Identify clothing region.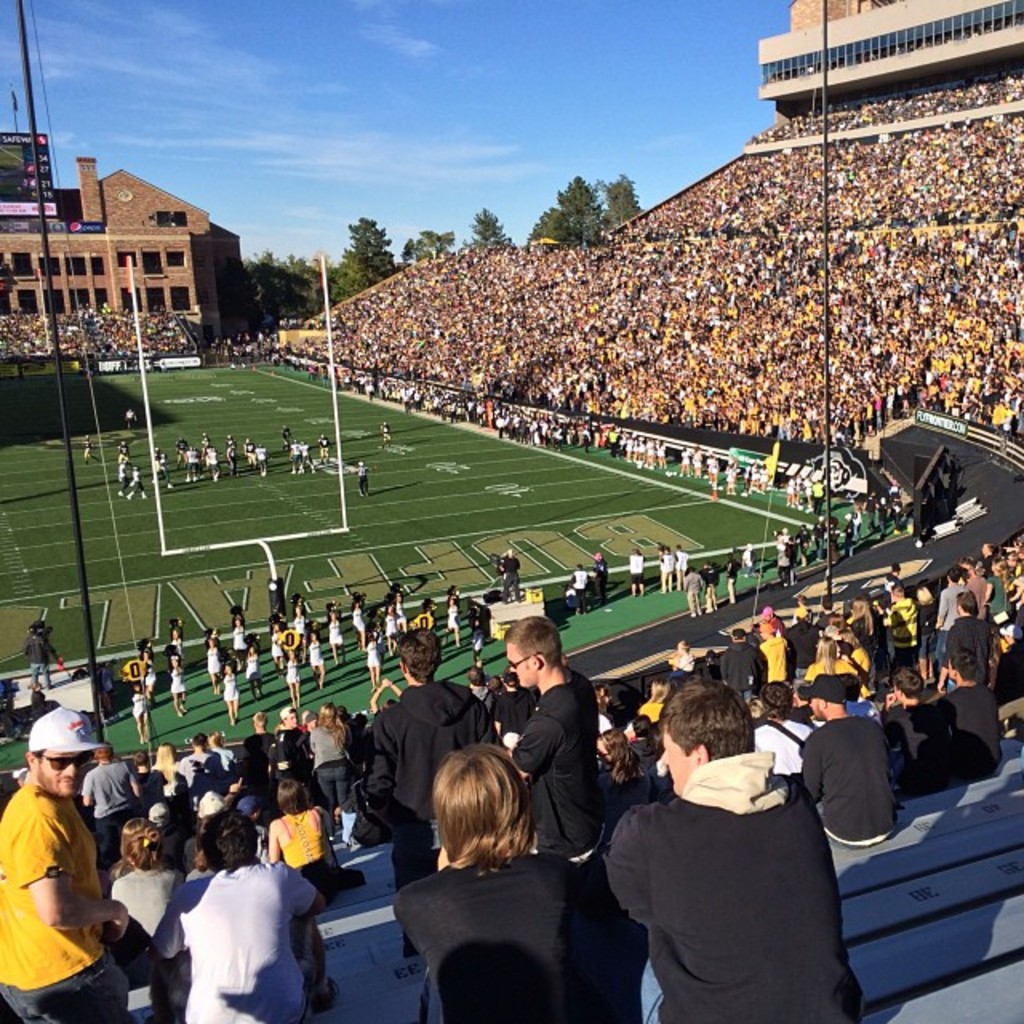
Region: [942, 610, 997, 675].
